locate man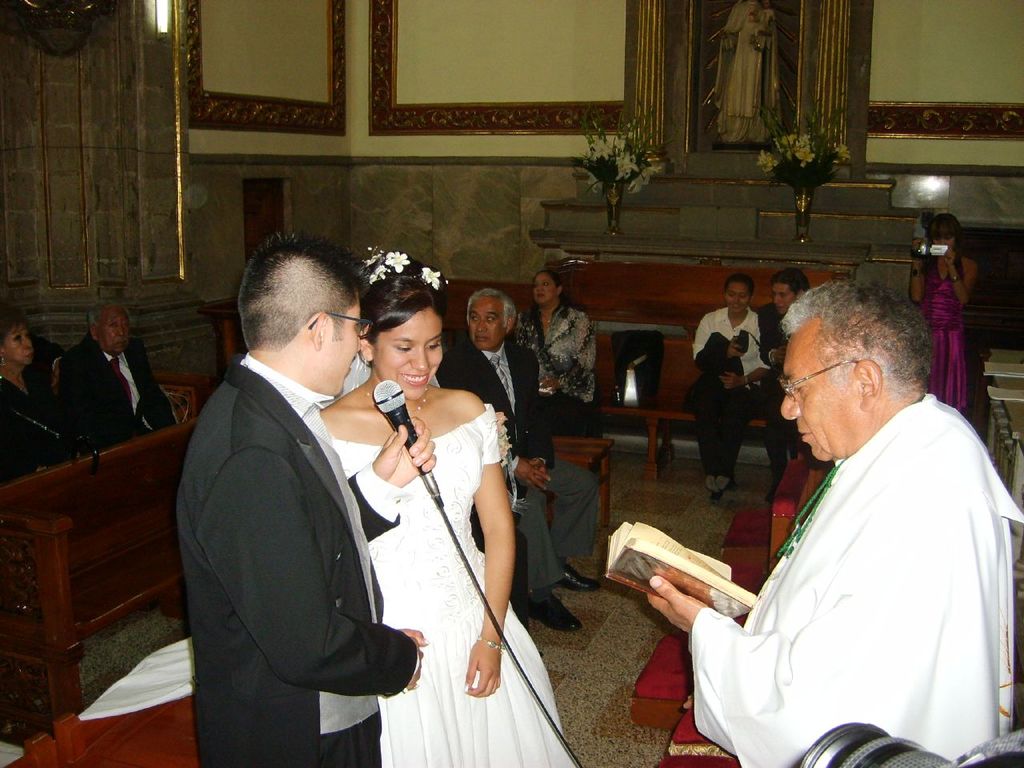
box(698, 258, 1008, 767)
